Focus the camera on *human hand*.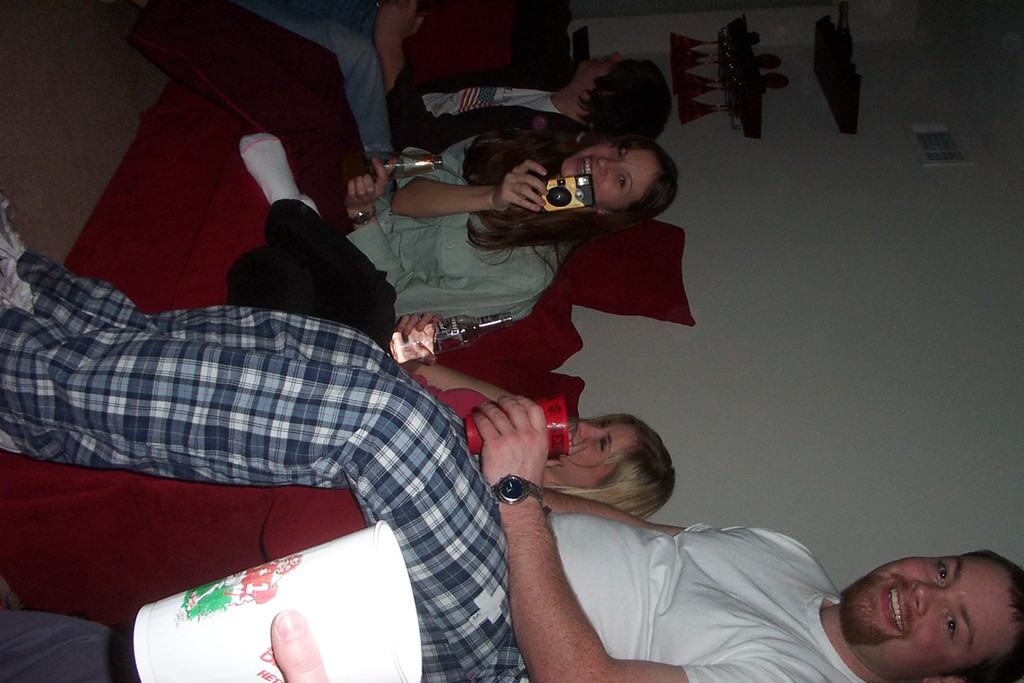
Focus region: {"x1": 551, "y1": 432, "x2": 589, "y2": 465}.
